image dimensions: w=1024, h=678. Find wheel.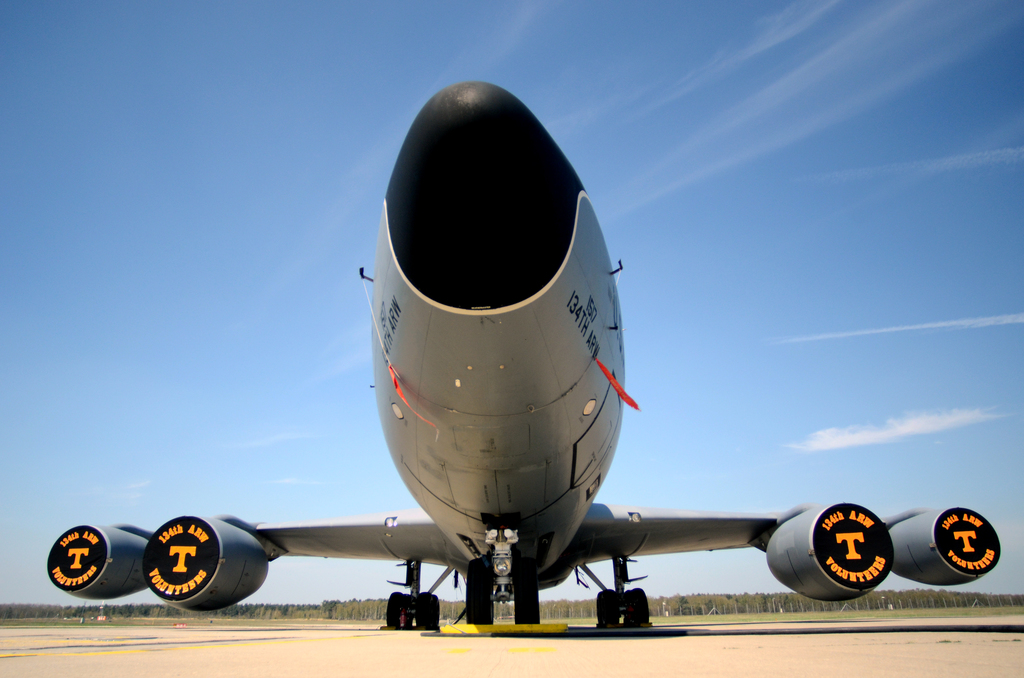
[x1=426, y1=593, x2=445, y2=630].
